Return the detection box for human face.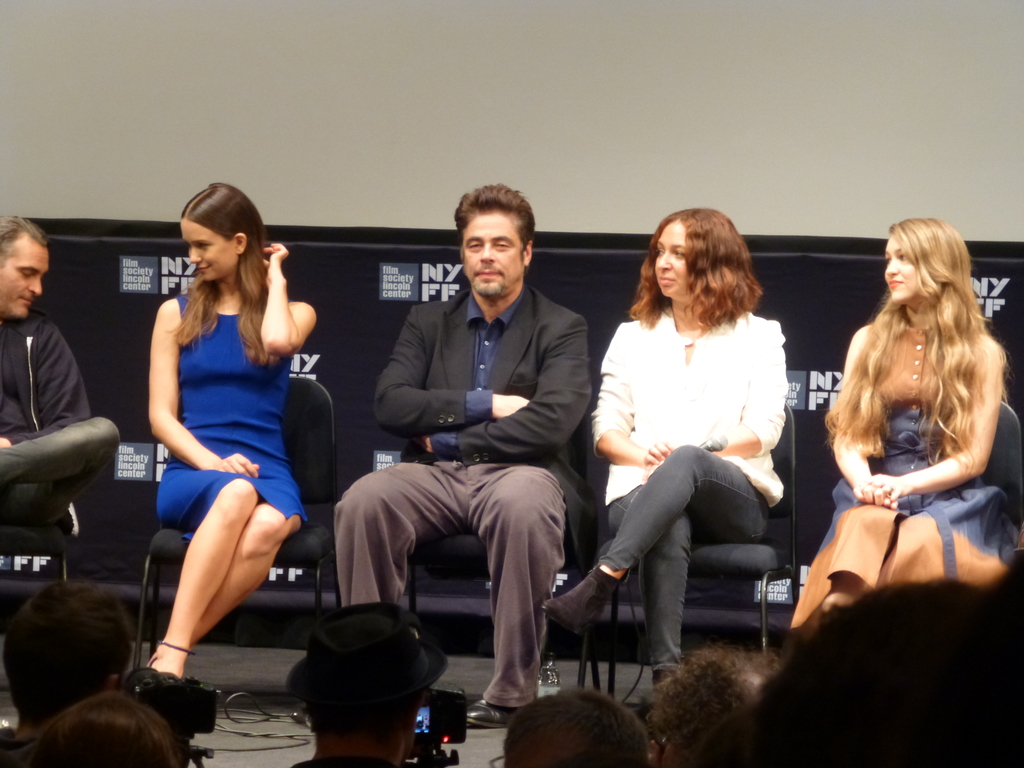
detection(463, 211, 522, 296).
